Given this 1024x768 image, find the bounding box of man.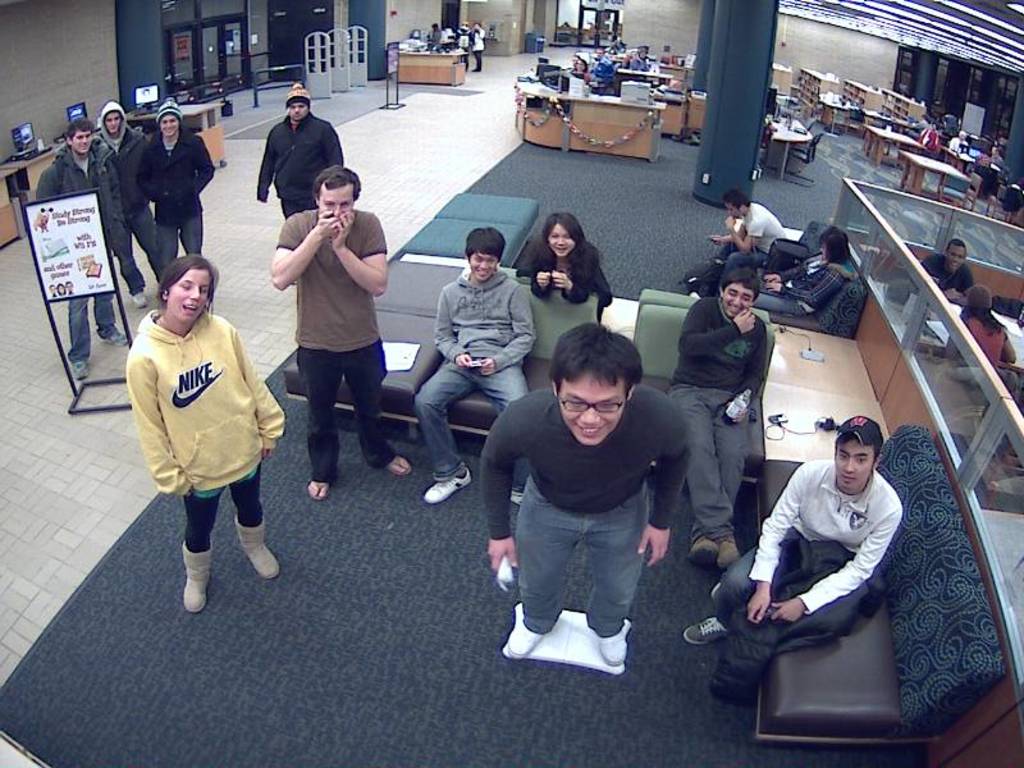
[666,269,765,571].
